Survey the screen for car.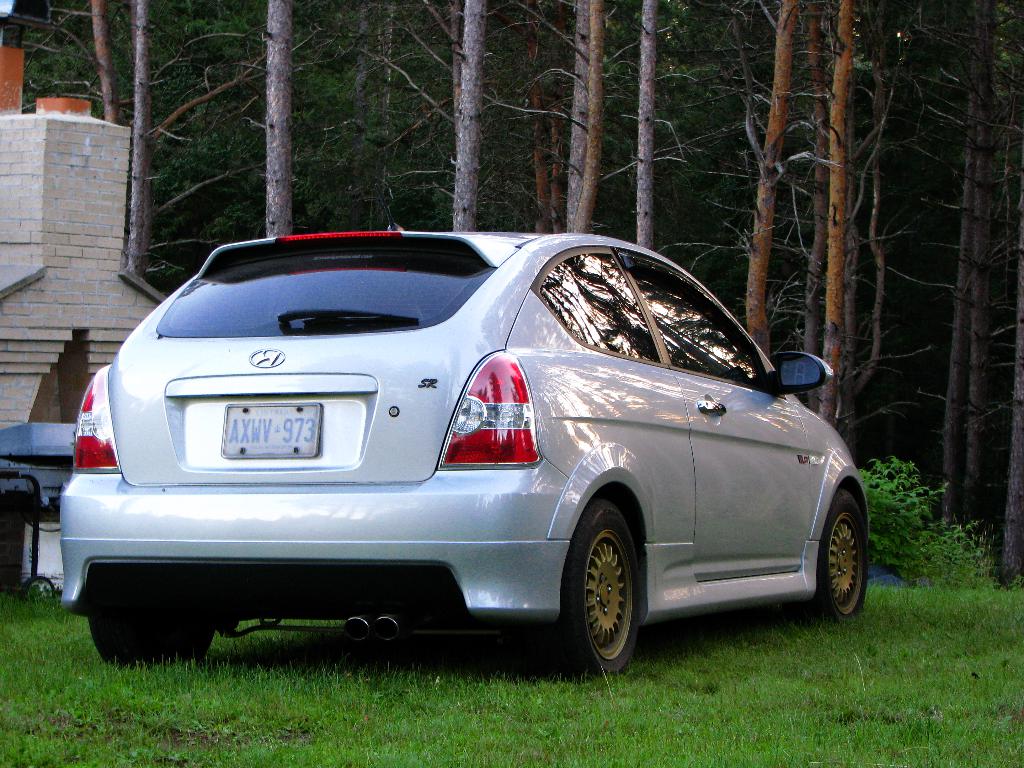
Survey found: (x1=54, y1=182, x2=874, y2=677).
